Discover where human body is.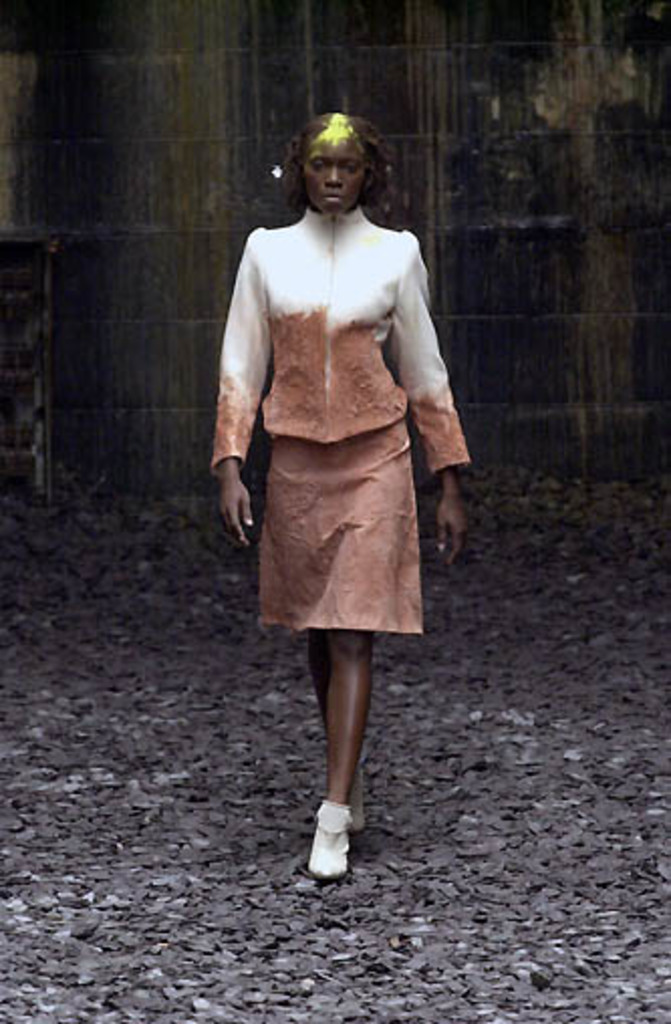
Discovered at 208 139 469 879.
